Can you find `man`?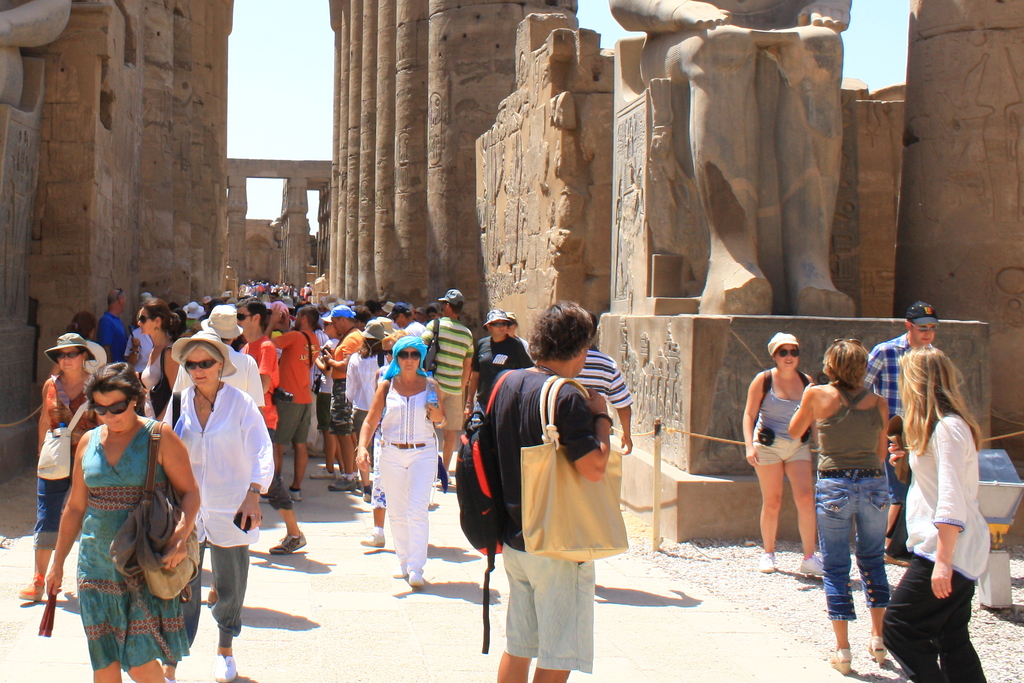
Yes, bounding box: [x1=865, y1=299, x2=939, y2=561].
